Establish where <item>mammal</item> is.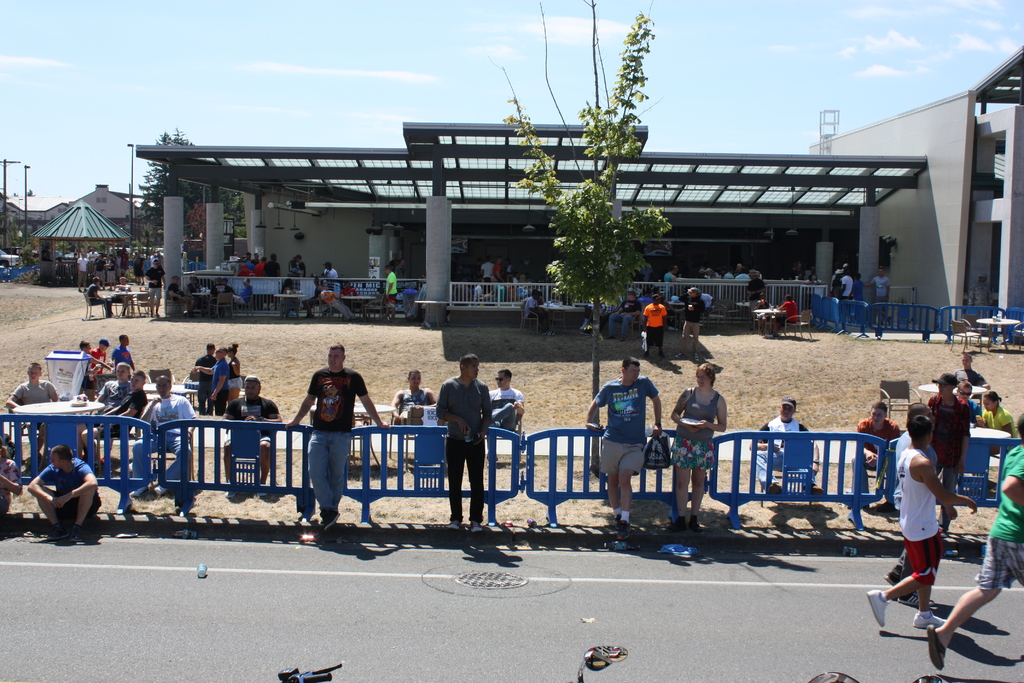
Established at (662, 265, 675, 283).
